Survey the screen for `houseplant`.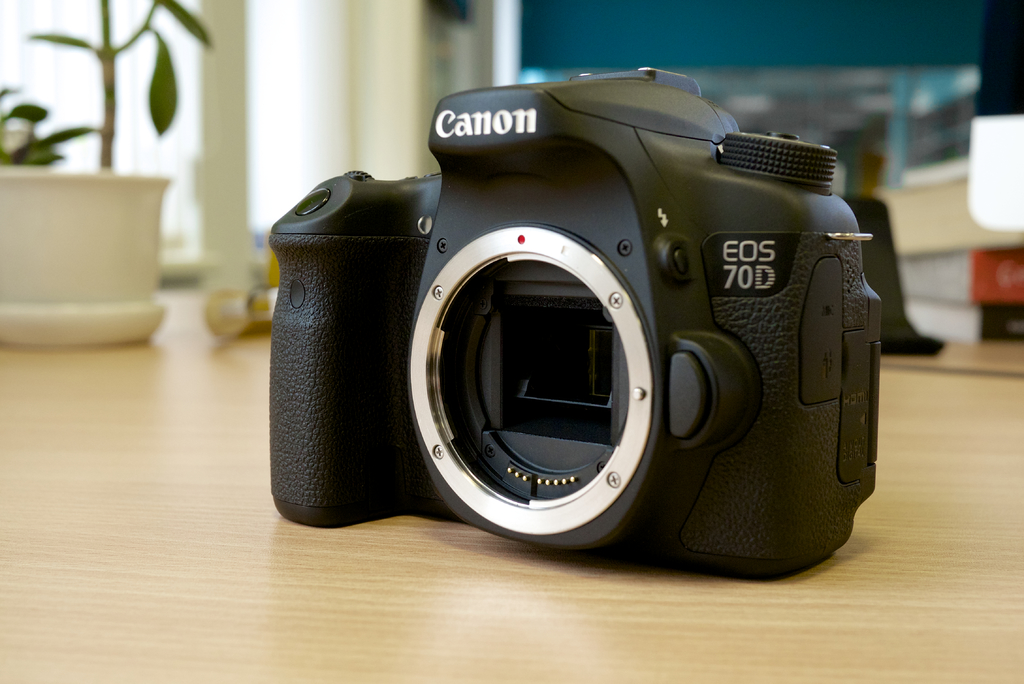
Survey found: 1/0/211/343.
